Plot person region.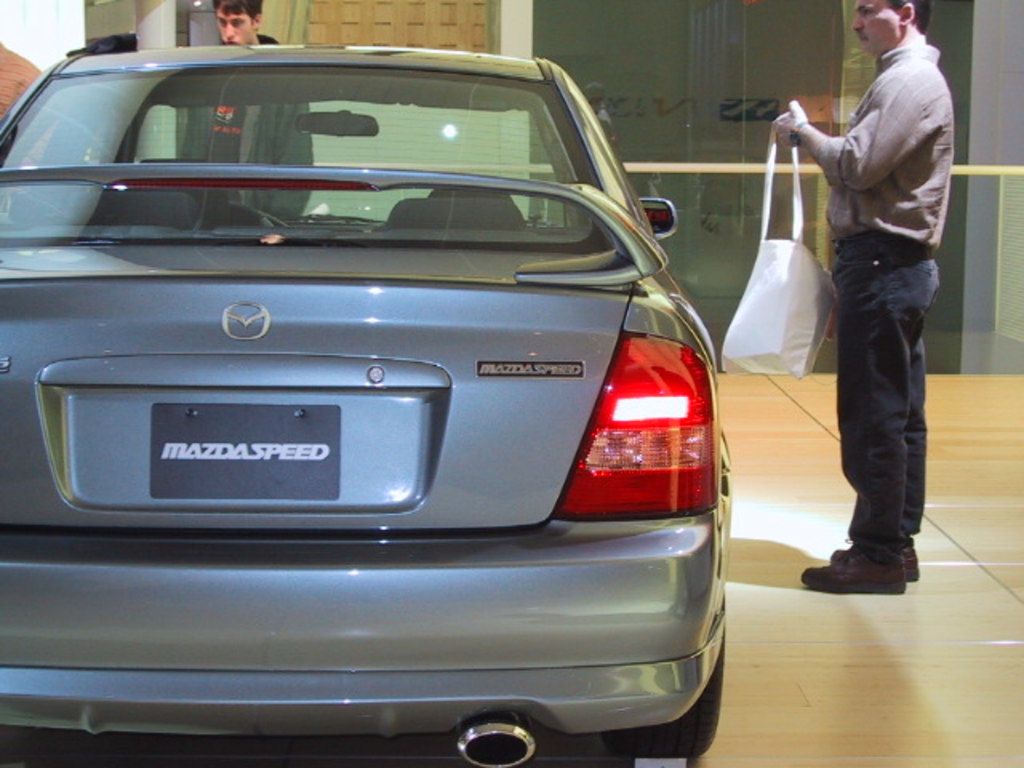
Plotted at {"x1": 176, "y1": 0, "x2": 315, "y2": 224}.
